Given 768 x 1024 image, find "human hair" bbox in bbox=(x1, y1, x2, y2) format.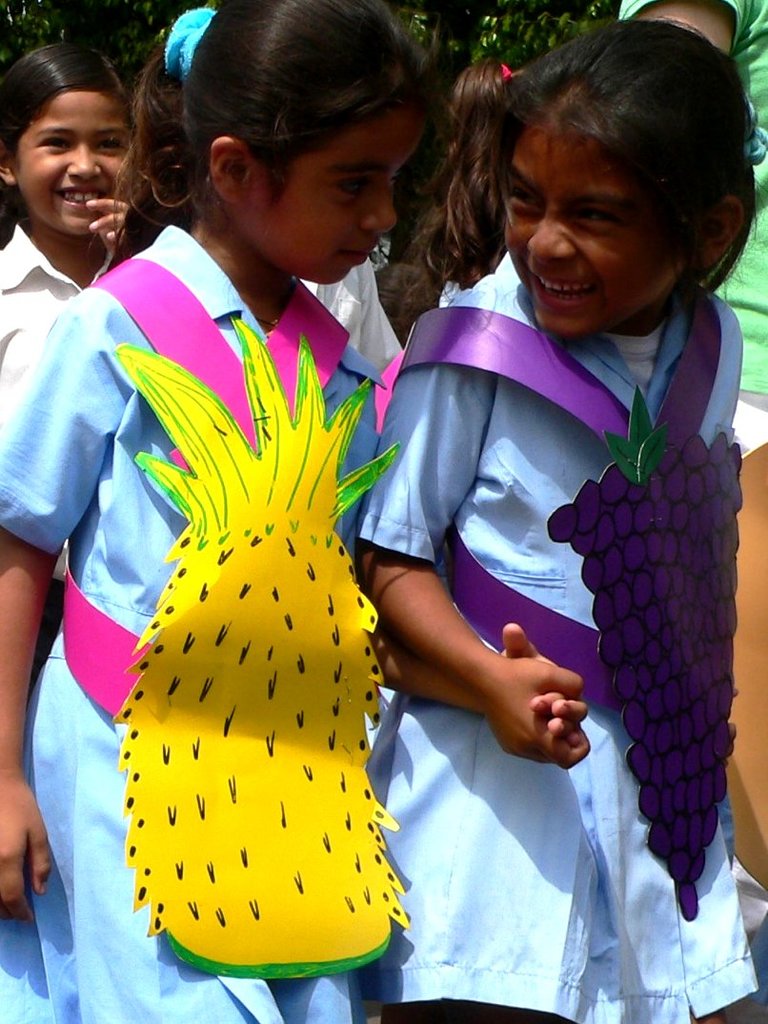
bbox=(94, 0, 426, 271).
